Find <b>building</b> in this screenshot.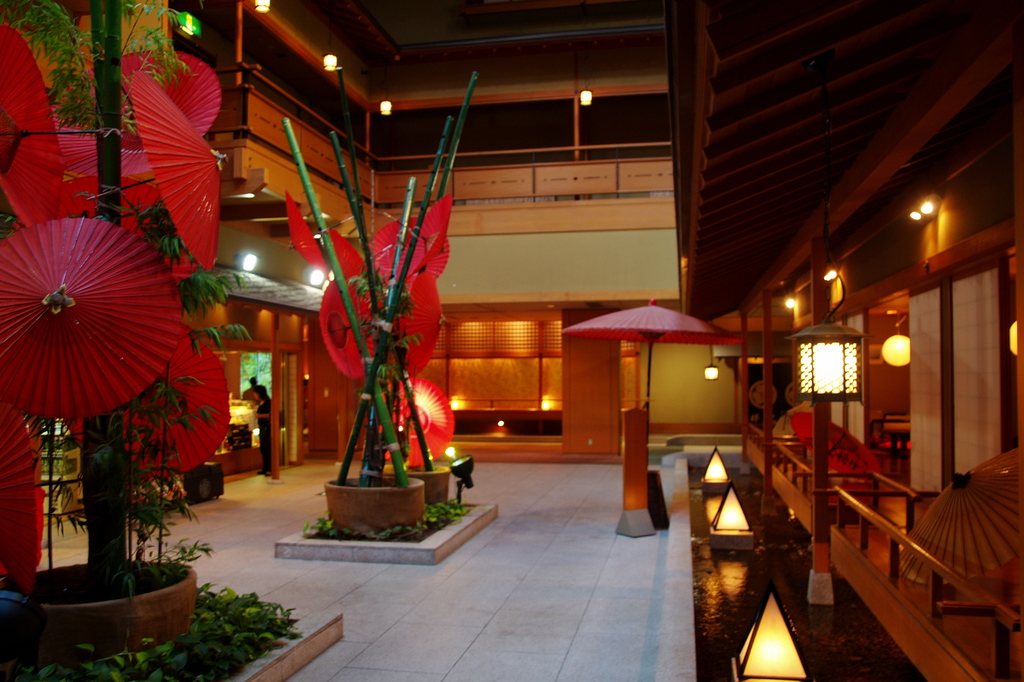
The bounding box for <b>building</b> is crop(0, 0, 1023, 681).
